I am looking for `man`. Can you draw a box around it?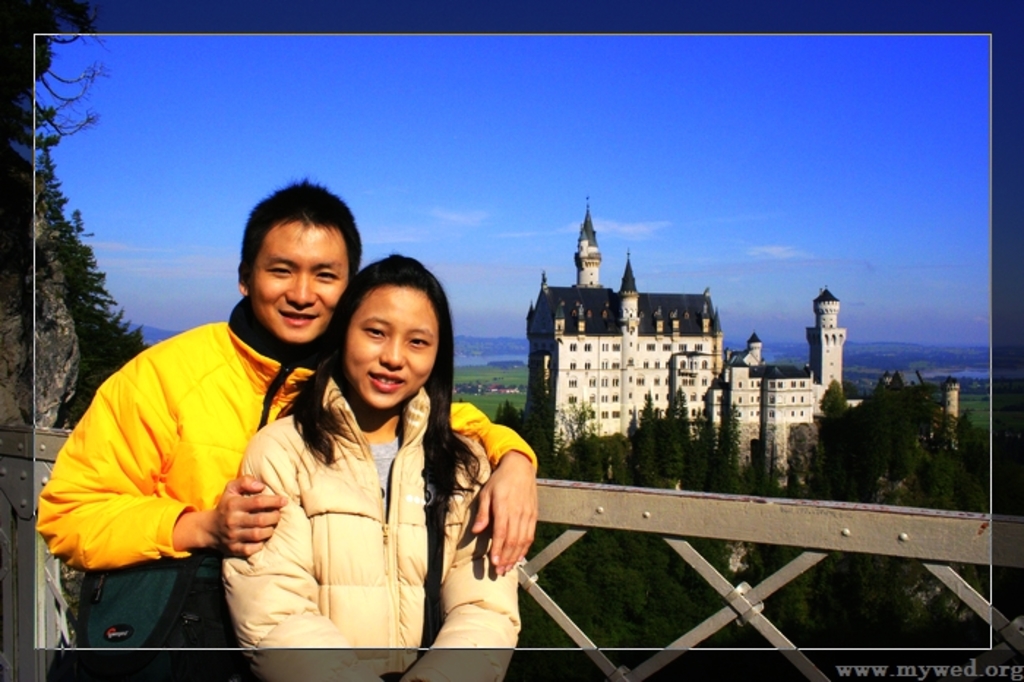
Sure, the bounding box is 34/176/540/647.
